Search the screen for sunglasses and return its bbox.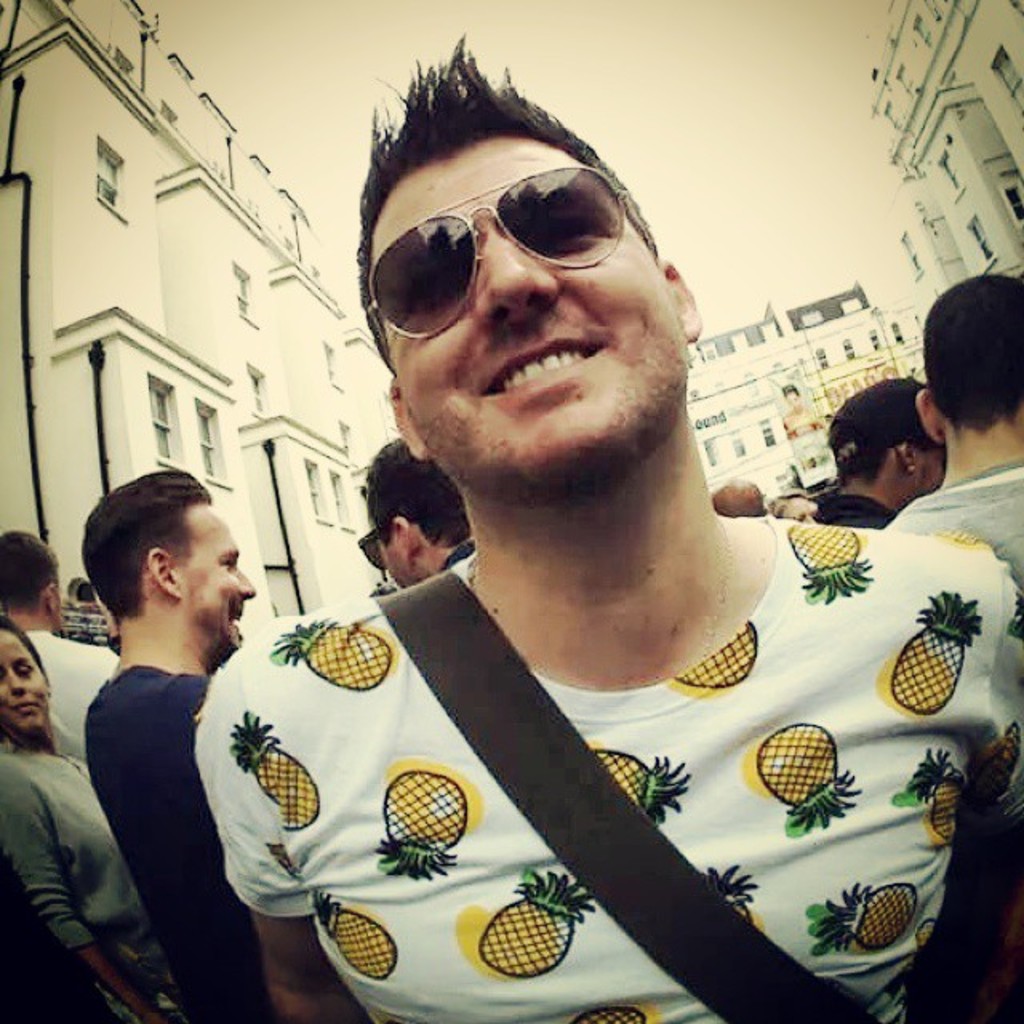
Found: l=363, t=163, r=646, b=342.
